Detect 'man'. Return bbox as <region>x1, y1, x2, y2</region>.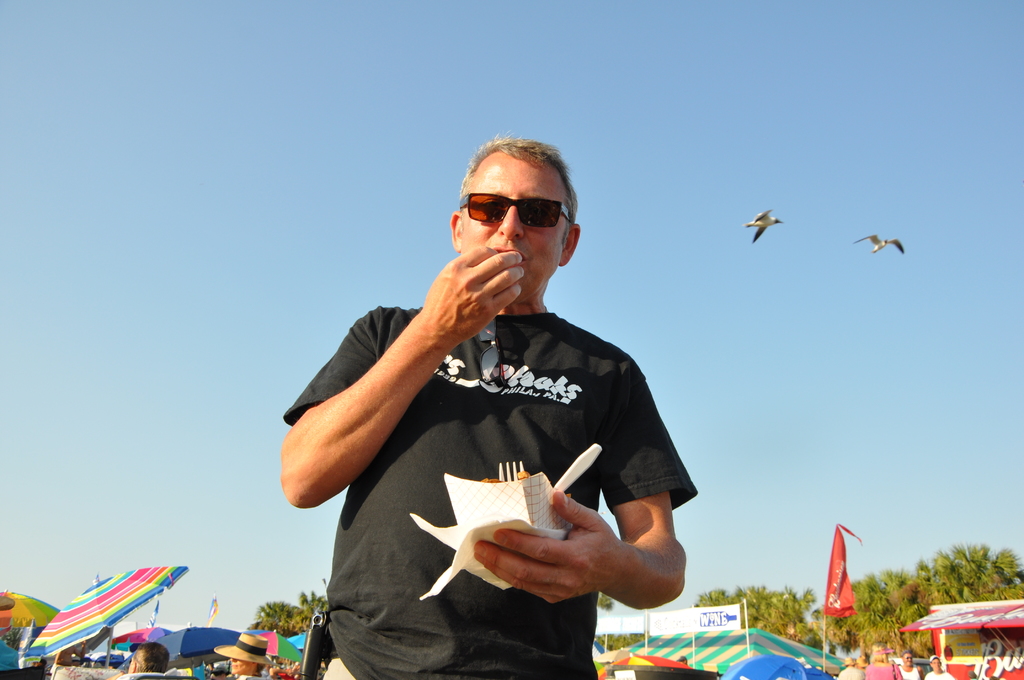
<region>47, 637, 86, 675</region>.
